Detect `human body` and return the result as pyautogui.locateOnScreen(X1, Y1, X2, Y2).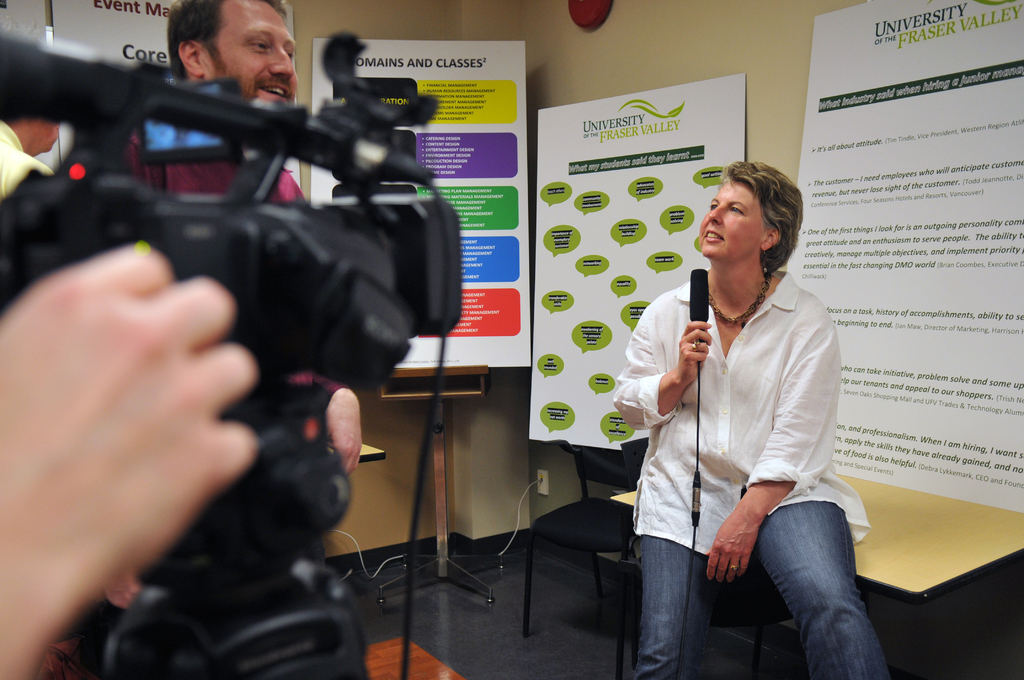
pyautogui.locateOnScreen(0, 239, 261, 679).
